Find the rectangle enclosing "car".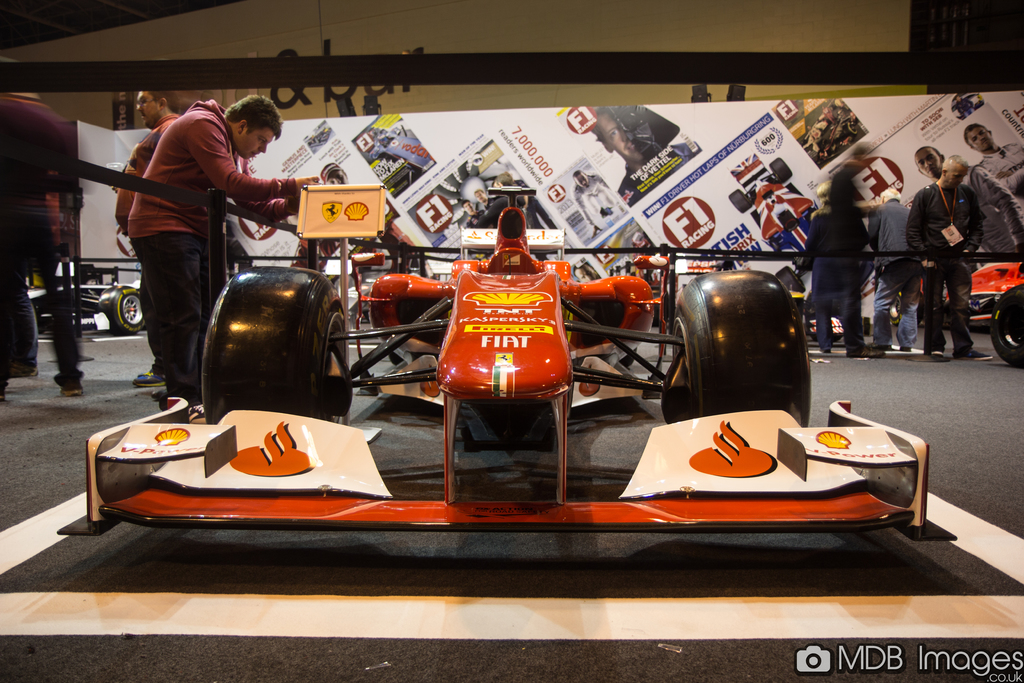
61:186:935:541.
